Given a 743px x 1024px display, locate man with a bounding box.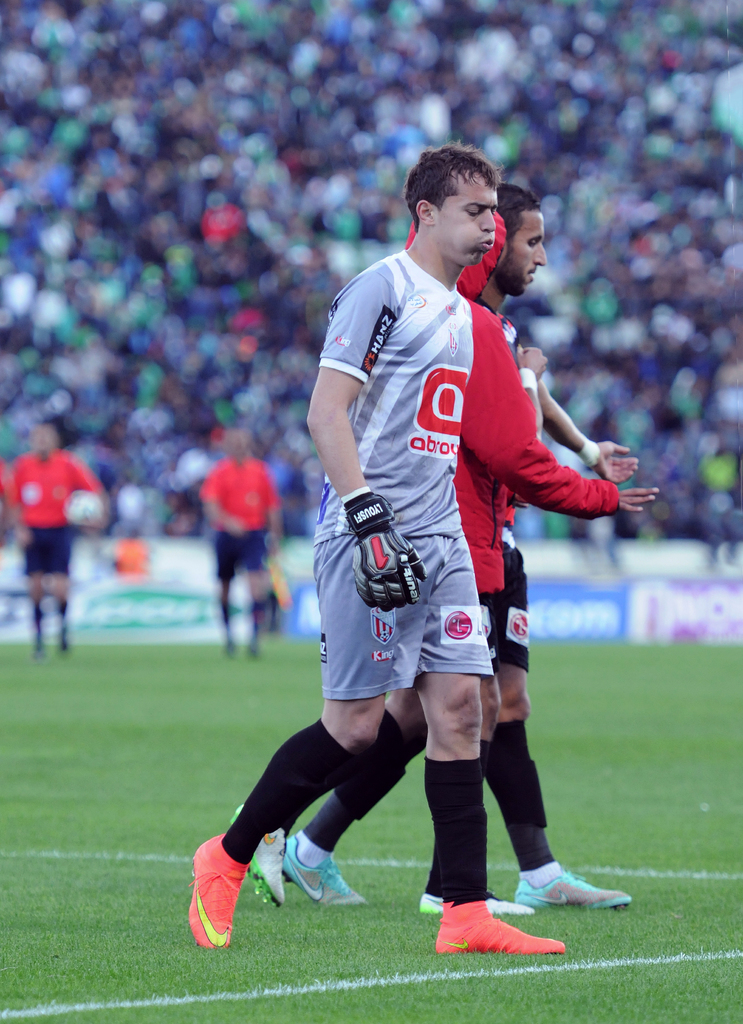
Located: 232,208,664,899.
